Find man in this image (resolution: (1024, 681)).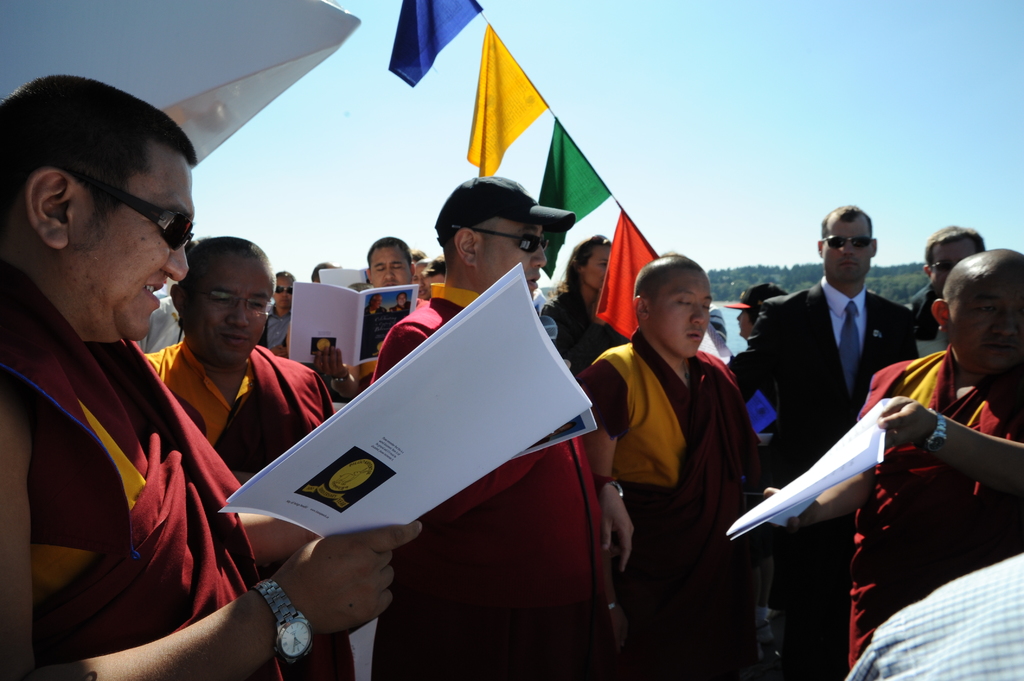
pyautogui.locateOnScreen(586, 236, 779, 656).
